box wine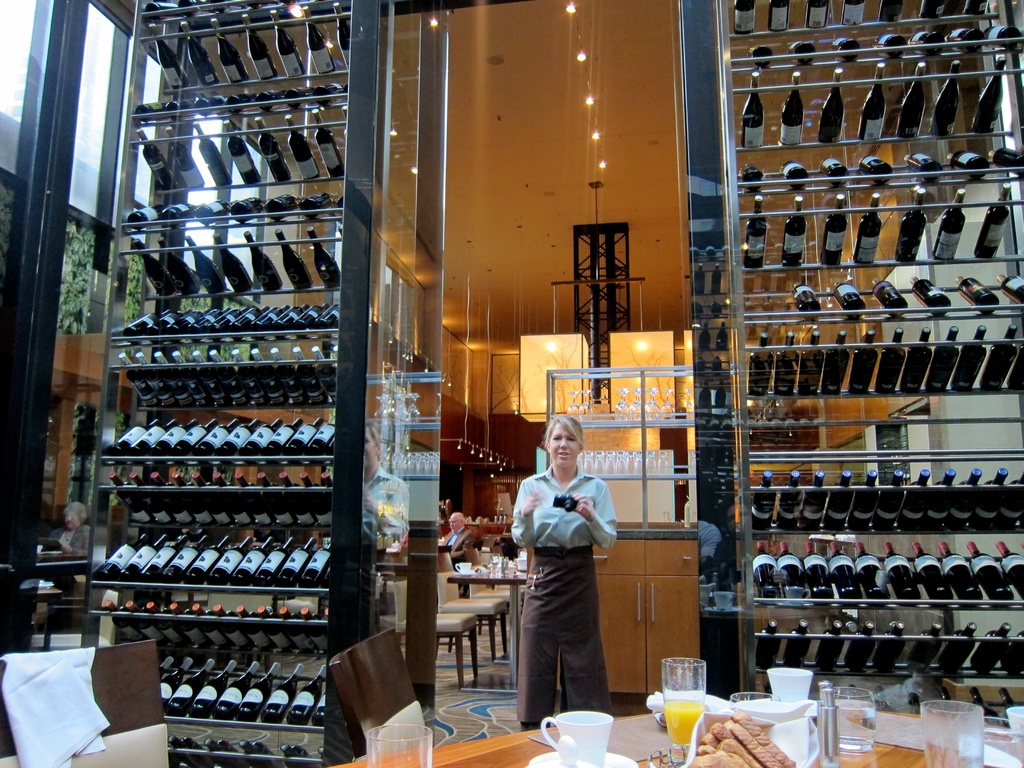
169:604:207:646
